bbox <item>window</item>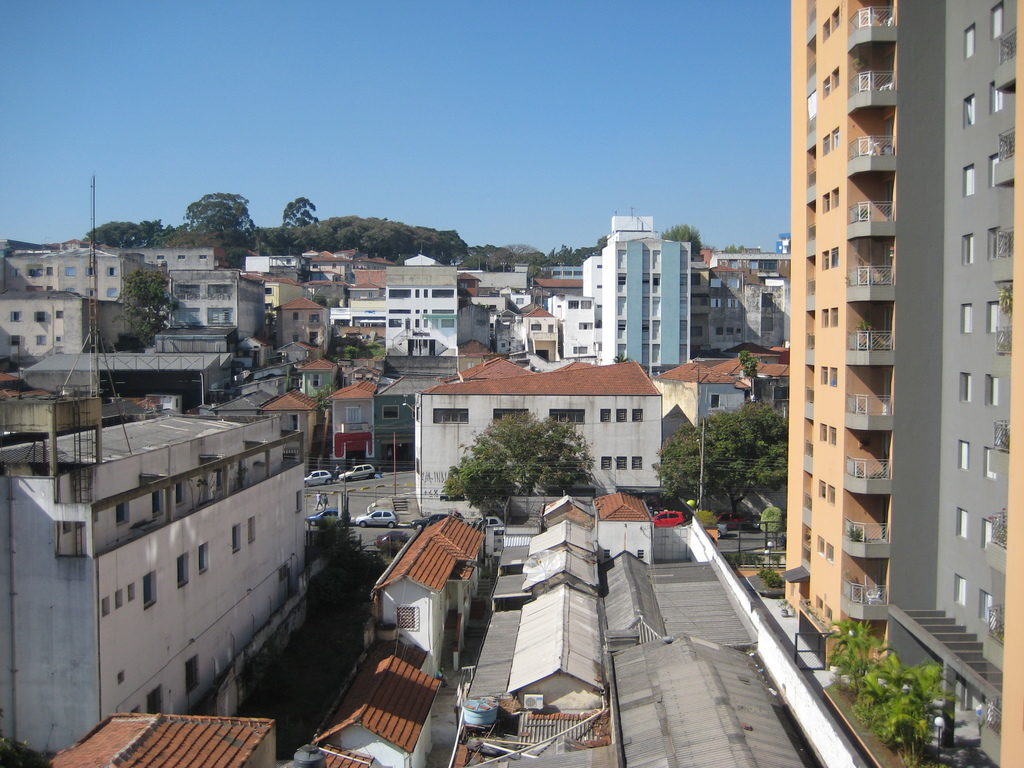
bbox(988, 6, 1006, 38)
